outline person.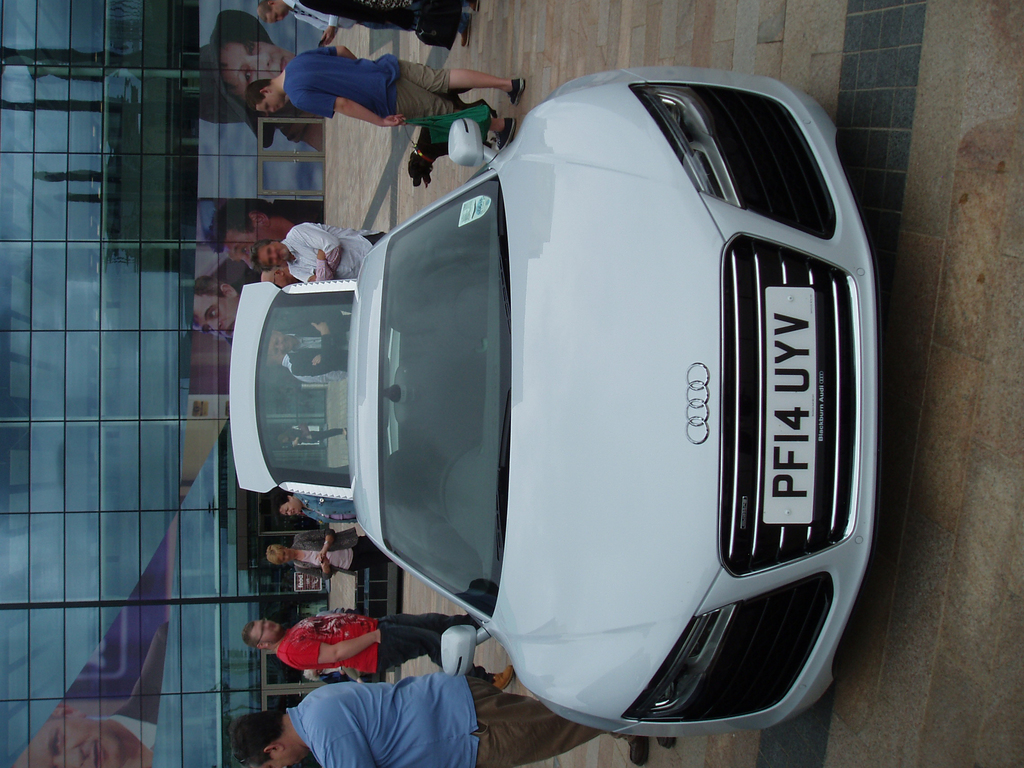
Outline: {"left": 196, "top": 6, "right": 306, "bottom": 131}.
